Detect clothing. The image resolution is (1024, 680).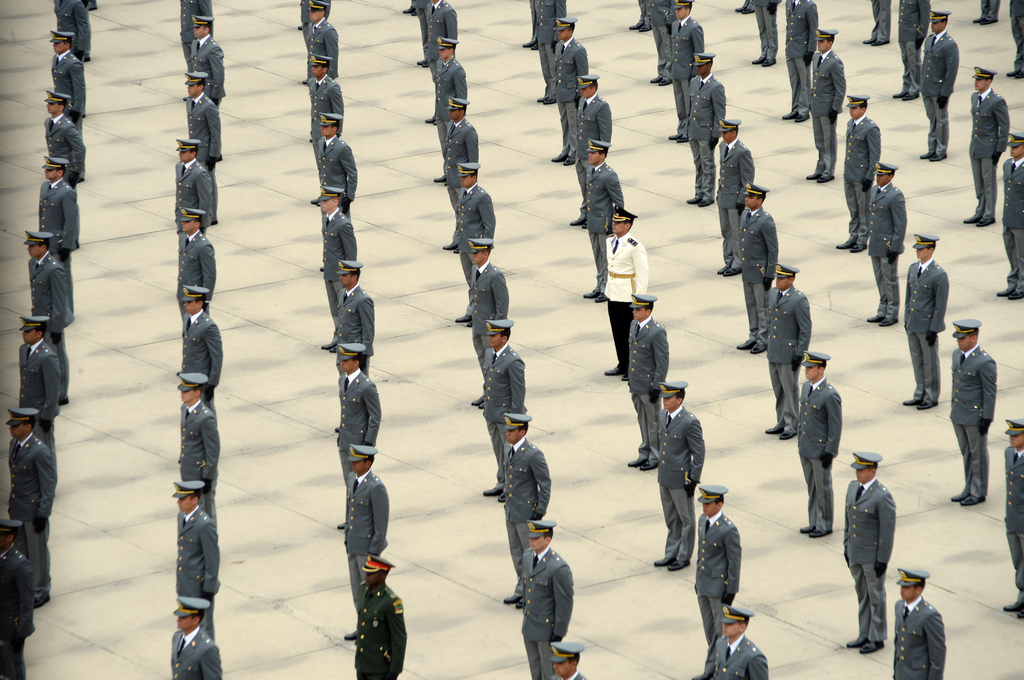
320/206/357/329.
